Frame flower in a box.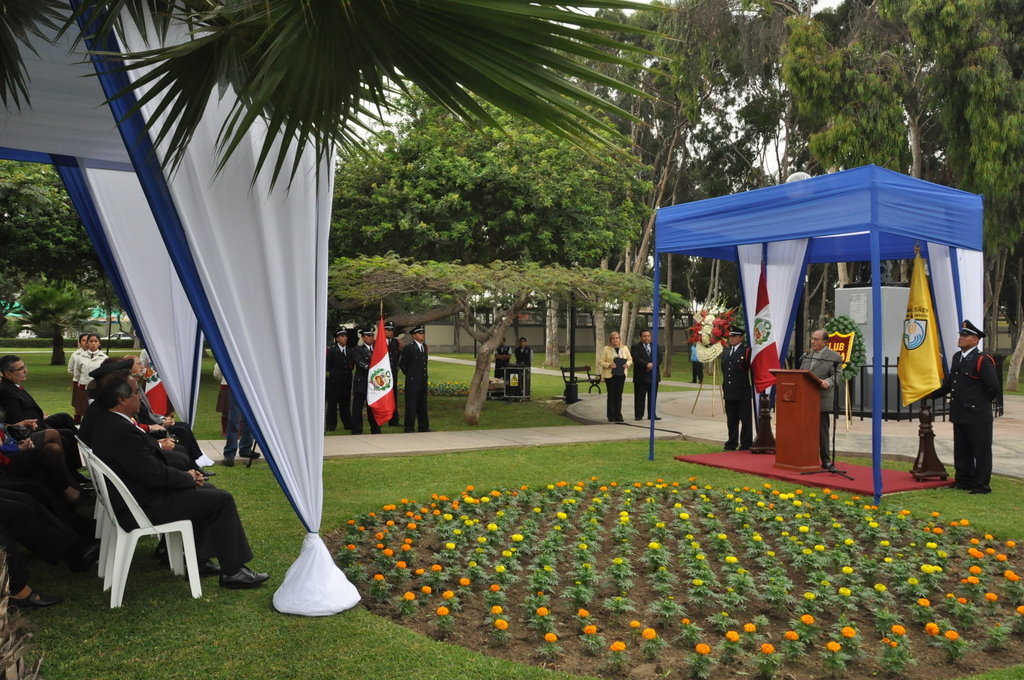
[x1=553, y1=478, x2=566, y2=487].
